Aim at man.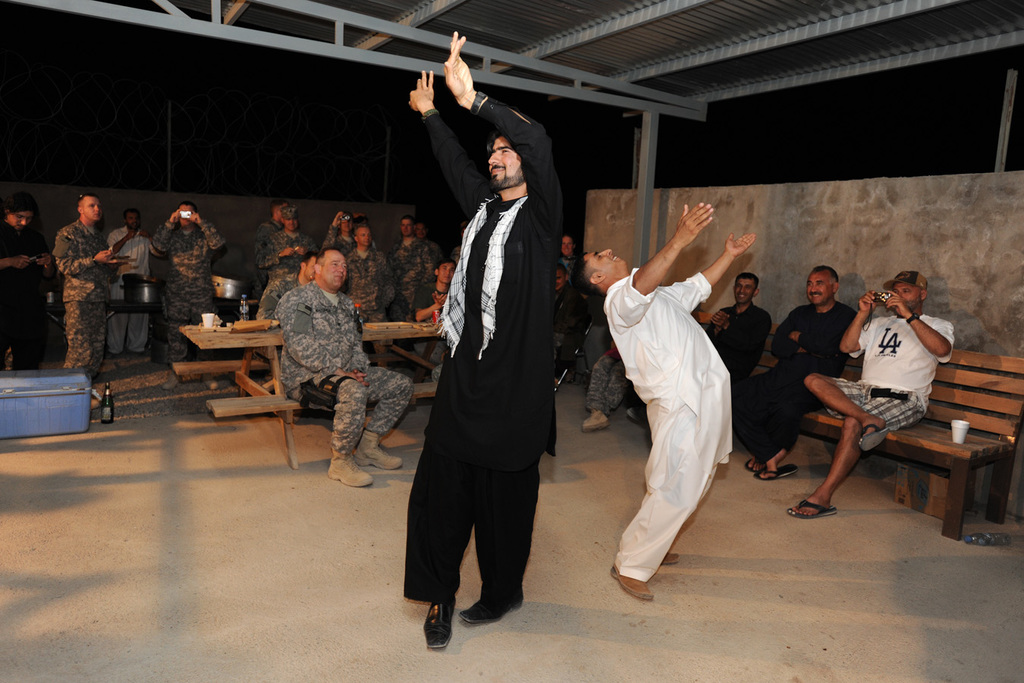
Aimed at (x1=559, y1=234, x2=572, y2=257).
